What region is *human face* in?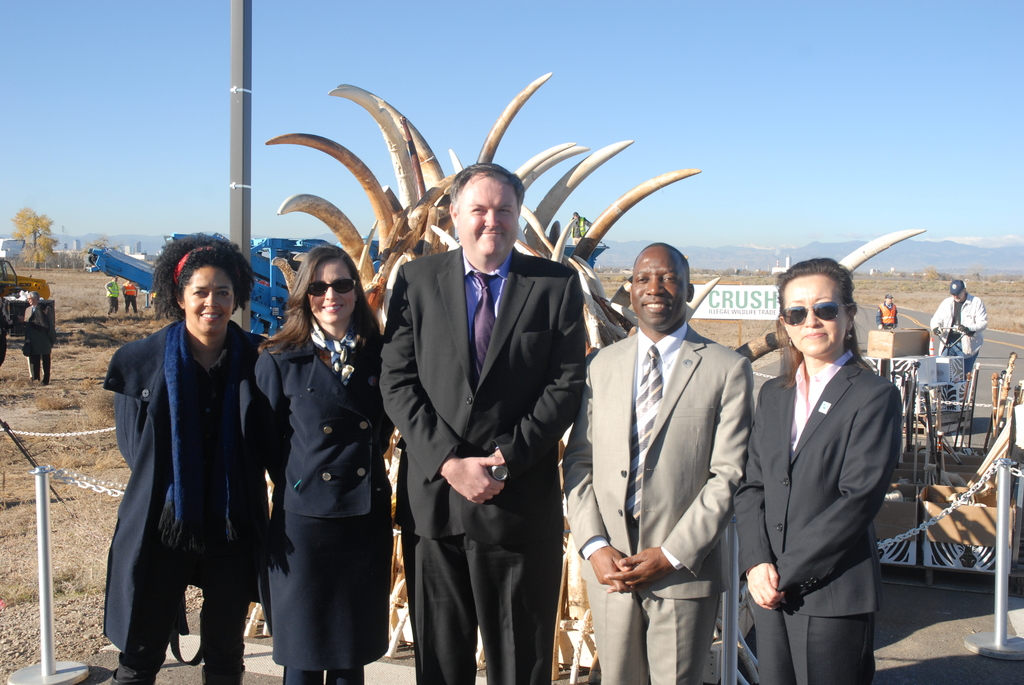
(x1=779, y1=266, x2=854, y2=358).
